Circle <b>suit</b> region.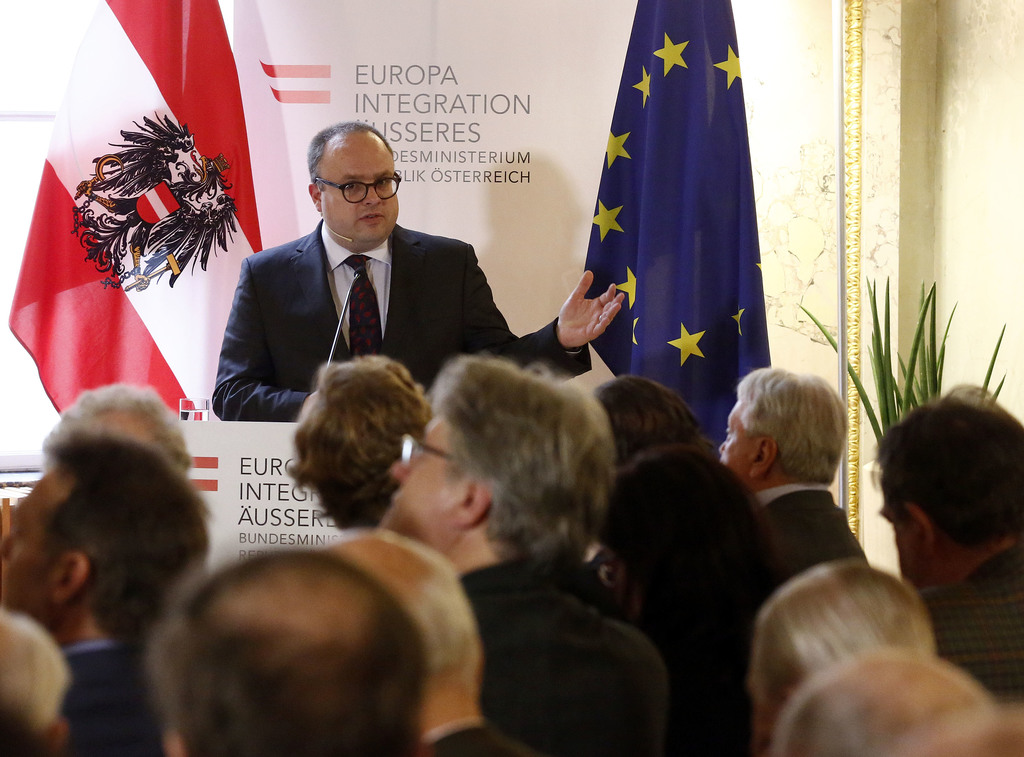
Region: box=[63, 637, 173, 756].
